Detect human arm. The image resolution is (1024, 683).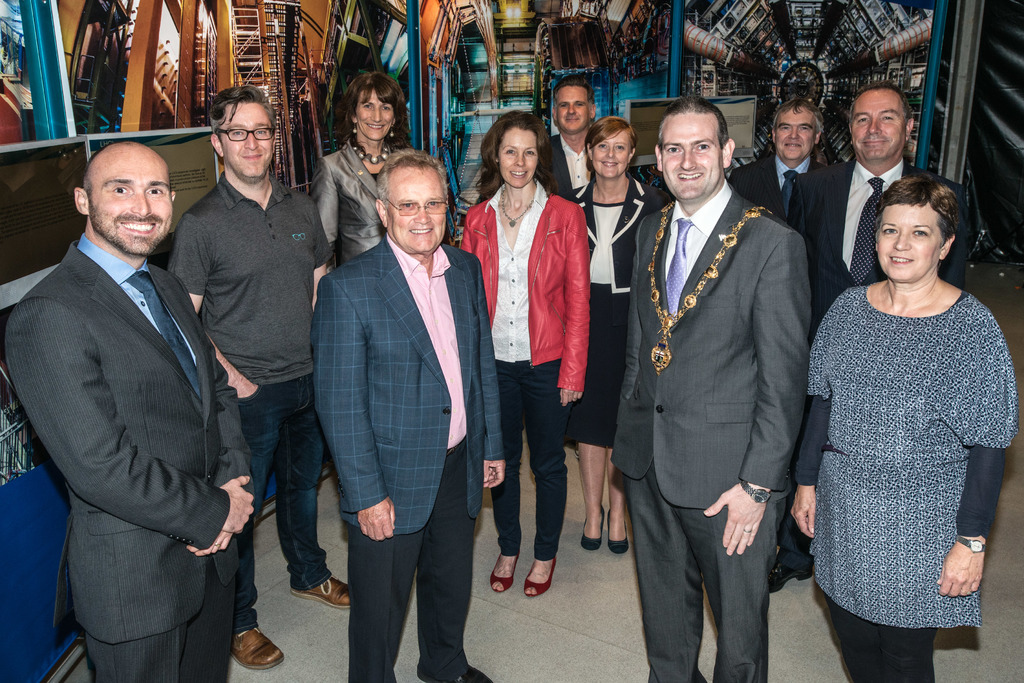
l=612, t=226, r=646, b=425.
